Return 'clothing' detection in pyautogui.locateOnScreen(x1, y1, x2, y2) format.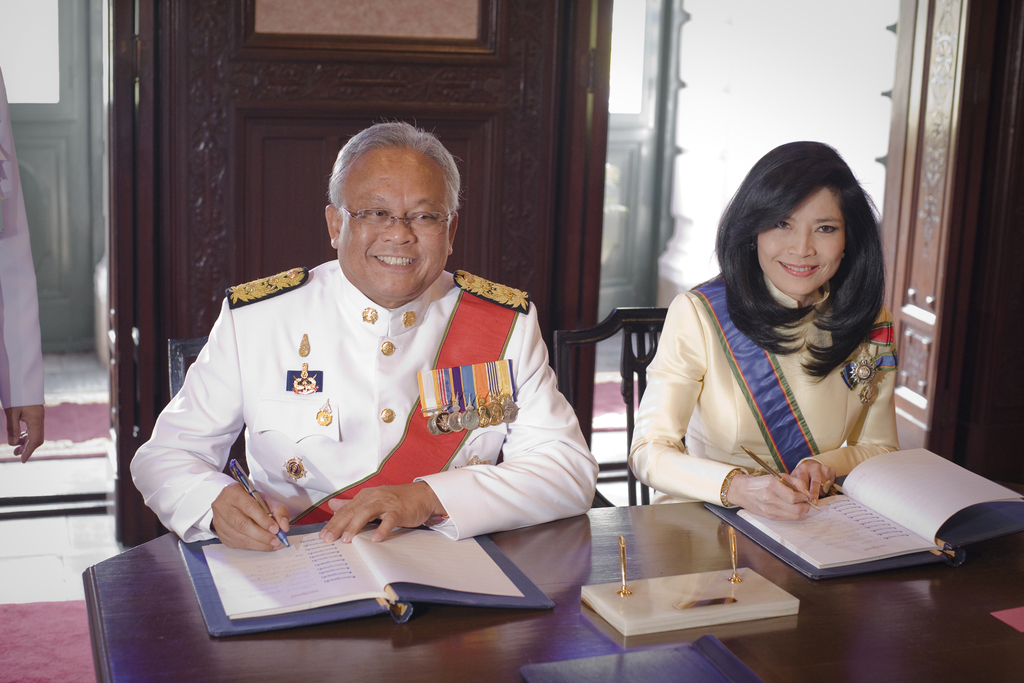
pyautogui.locateOnScreen(127, 242, 608, 543).
